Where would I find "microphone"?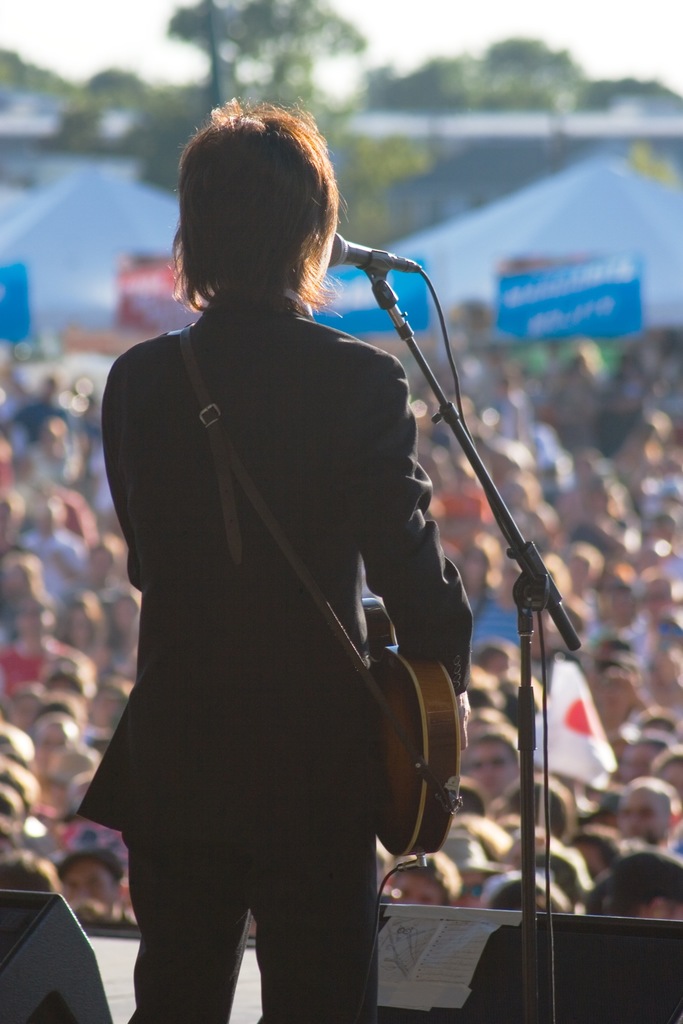
At (329,228,418,275).
